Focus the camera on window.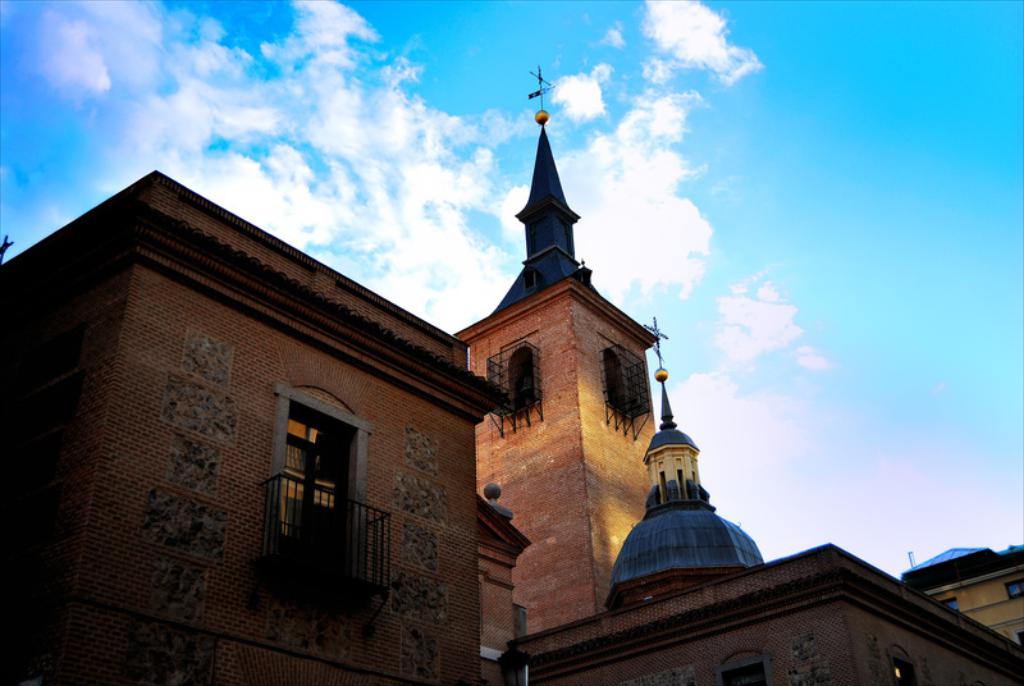
Focus region: [x1=275, y1=401, x2=360, y2=575].
